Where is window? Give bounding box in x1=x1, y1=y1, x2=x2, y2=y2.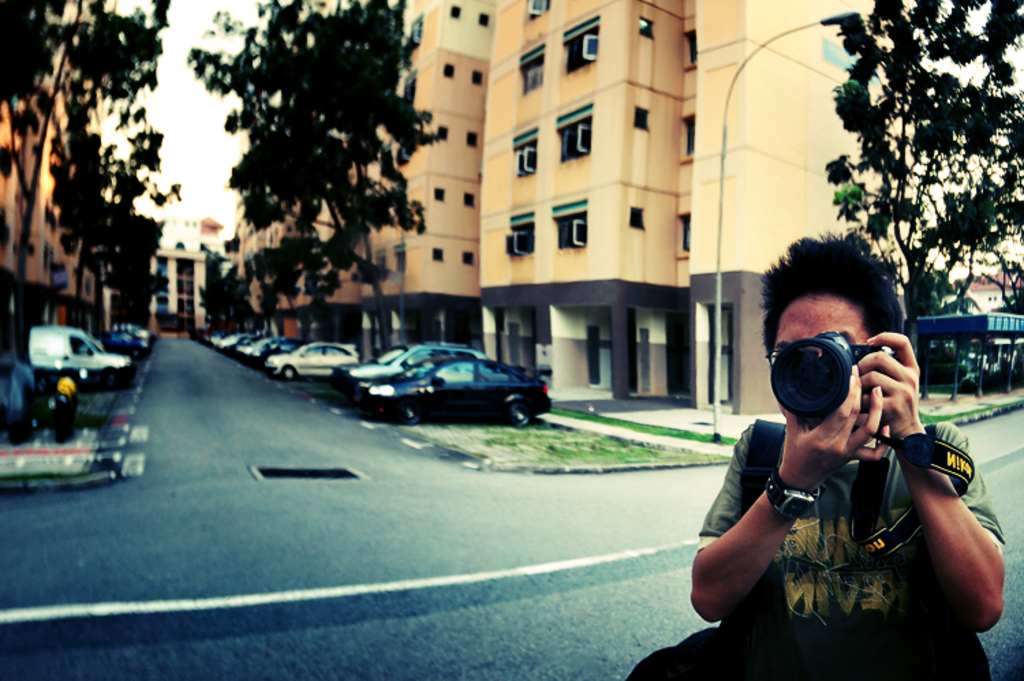
x1=479, y1=12, x2=490, y2=26.
